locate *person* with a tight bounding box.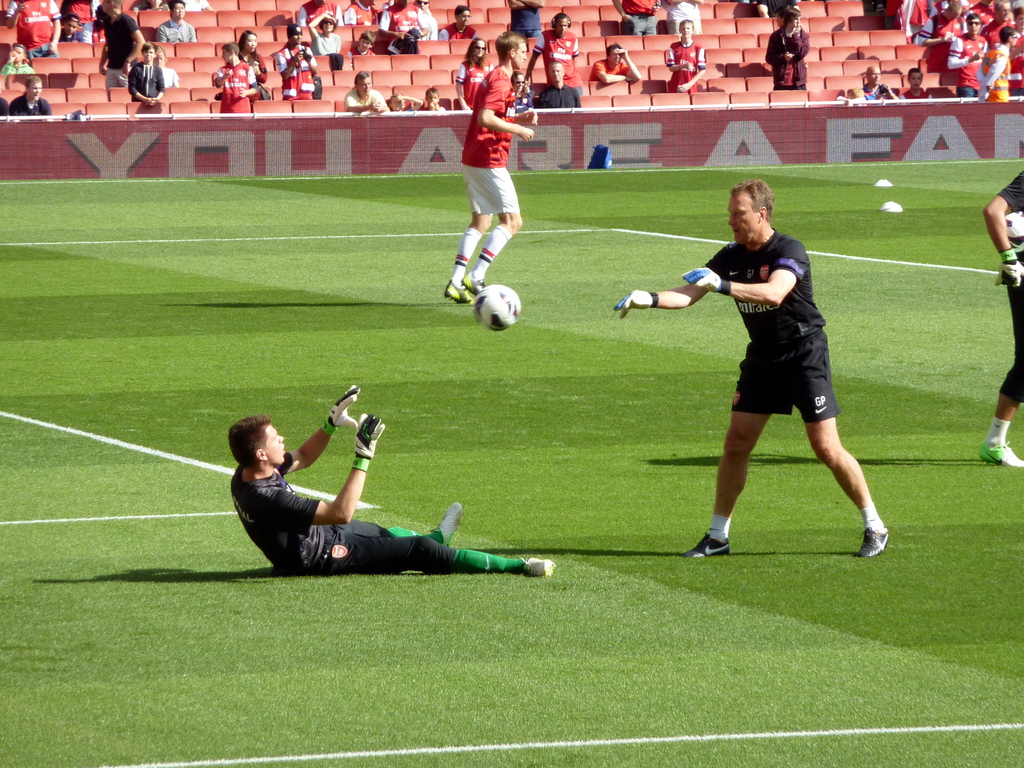
383,0,426,55.
